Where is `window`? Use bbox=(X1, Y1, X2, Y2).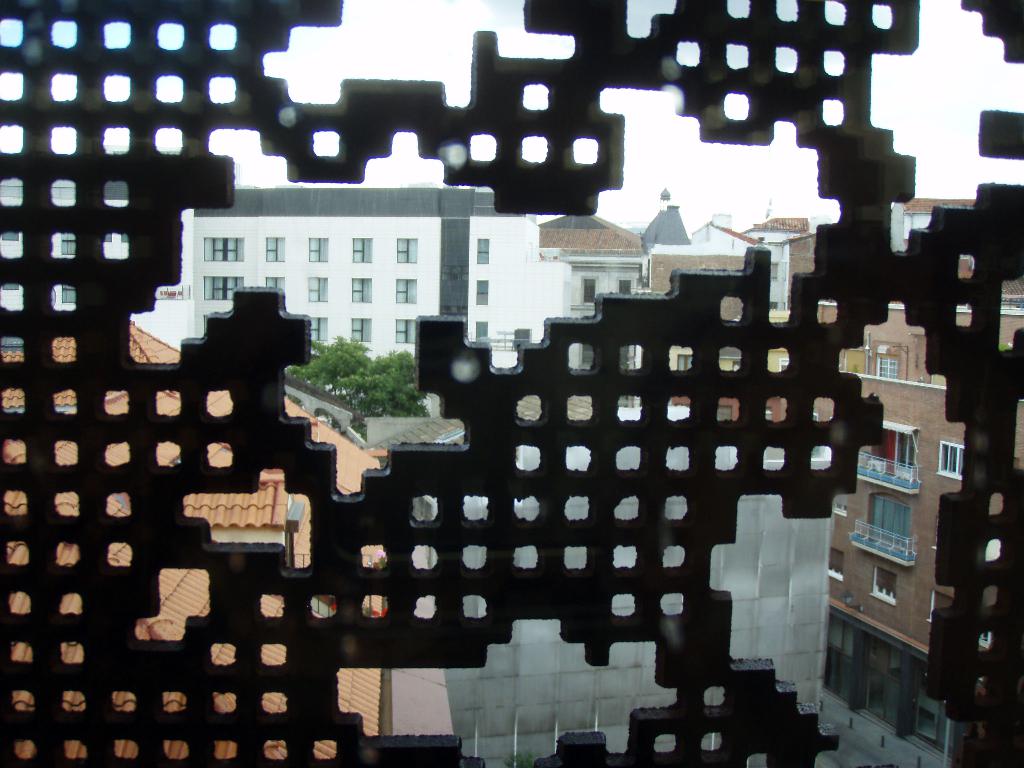
bbox=(305, 239, 326, 263).
